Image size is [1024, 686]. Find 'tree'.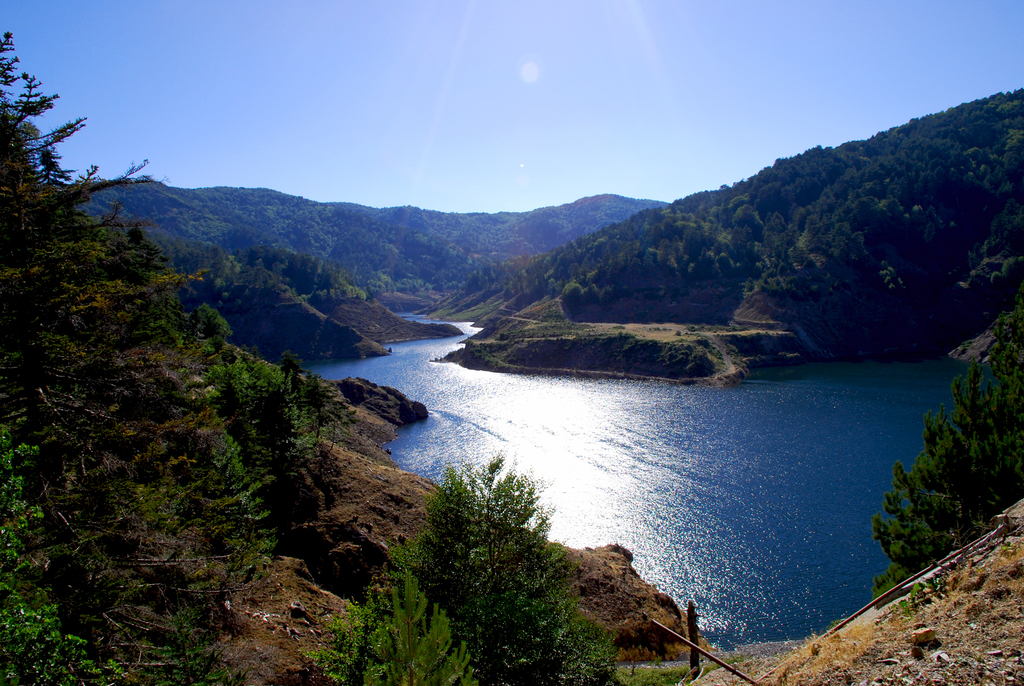
bbox=[870, 307, 1023, 578].
